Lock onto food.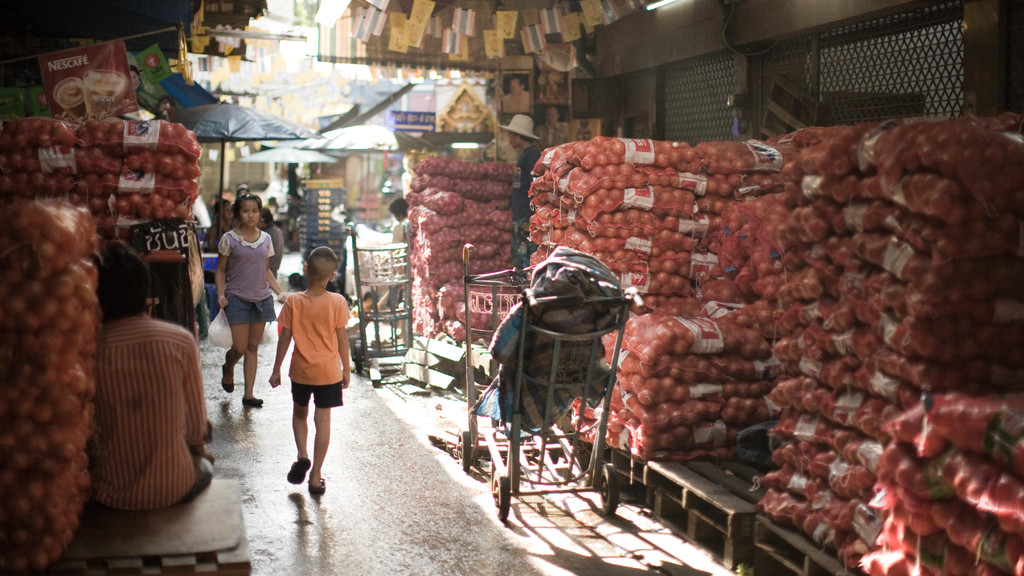
Locked: 0, 115, 208, 574.
